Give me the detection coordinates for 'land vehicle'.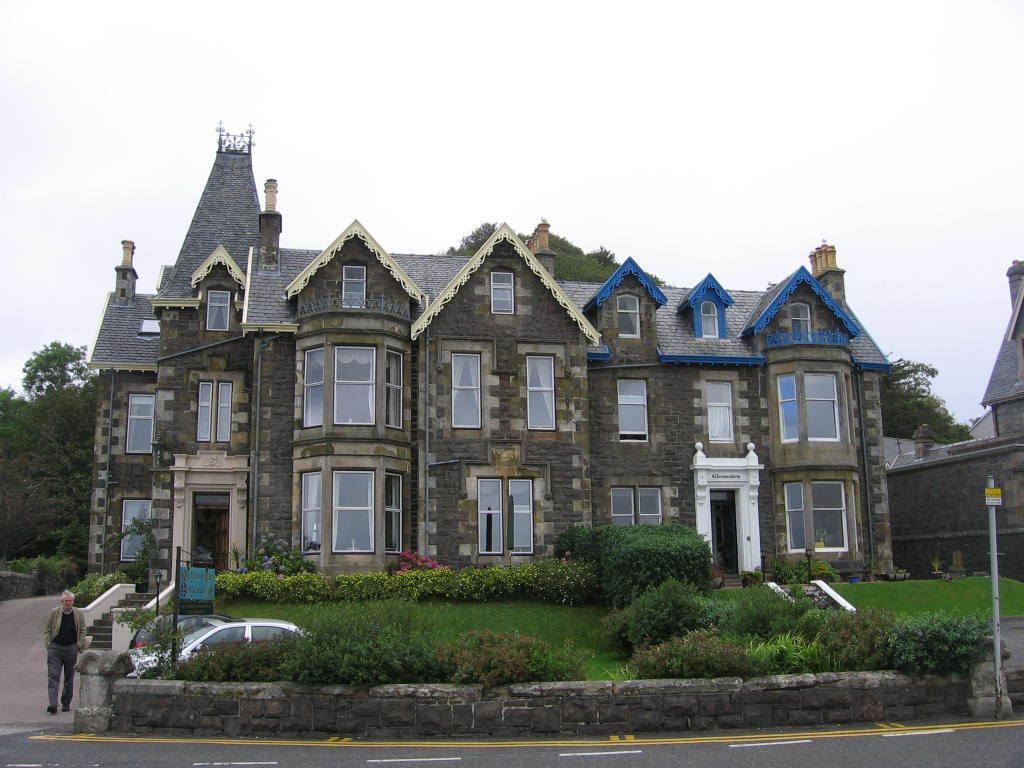
pyautogui.locateOnScreen(124, 620, 316, 681).
